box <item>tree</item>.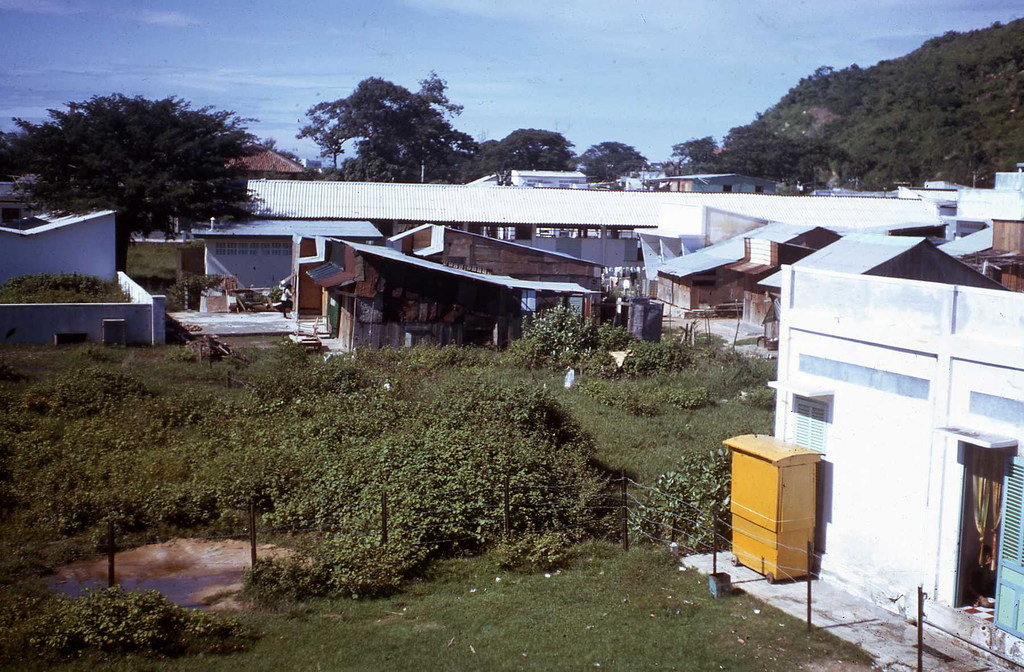
467, 118, 581, 178.
